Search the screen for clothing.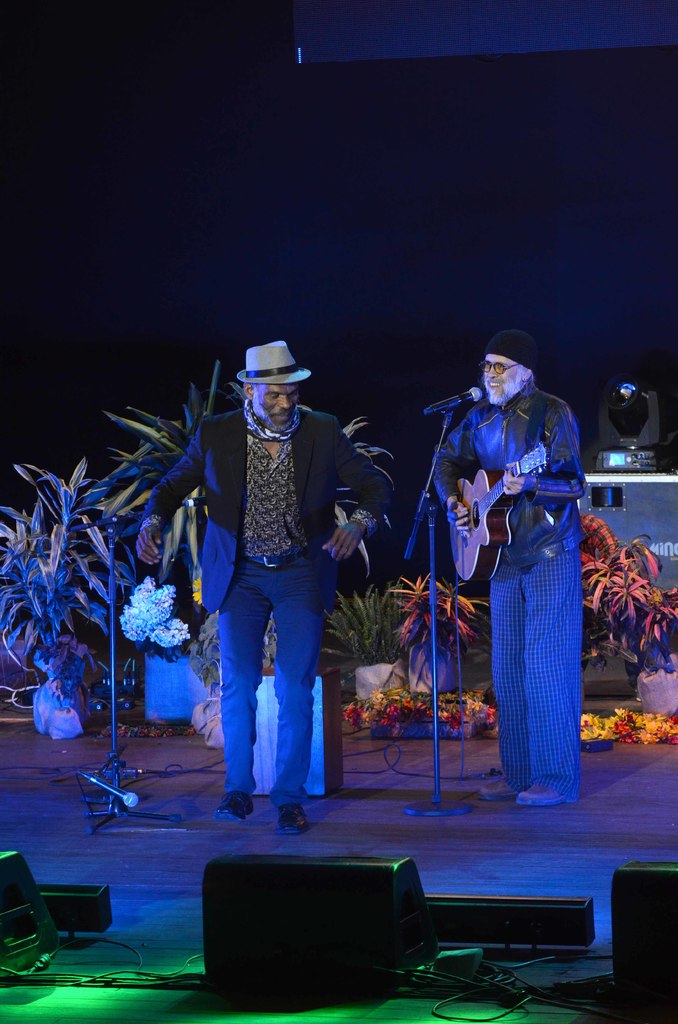
Found at [left=468, top=384, right=599, bottom=797].
